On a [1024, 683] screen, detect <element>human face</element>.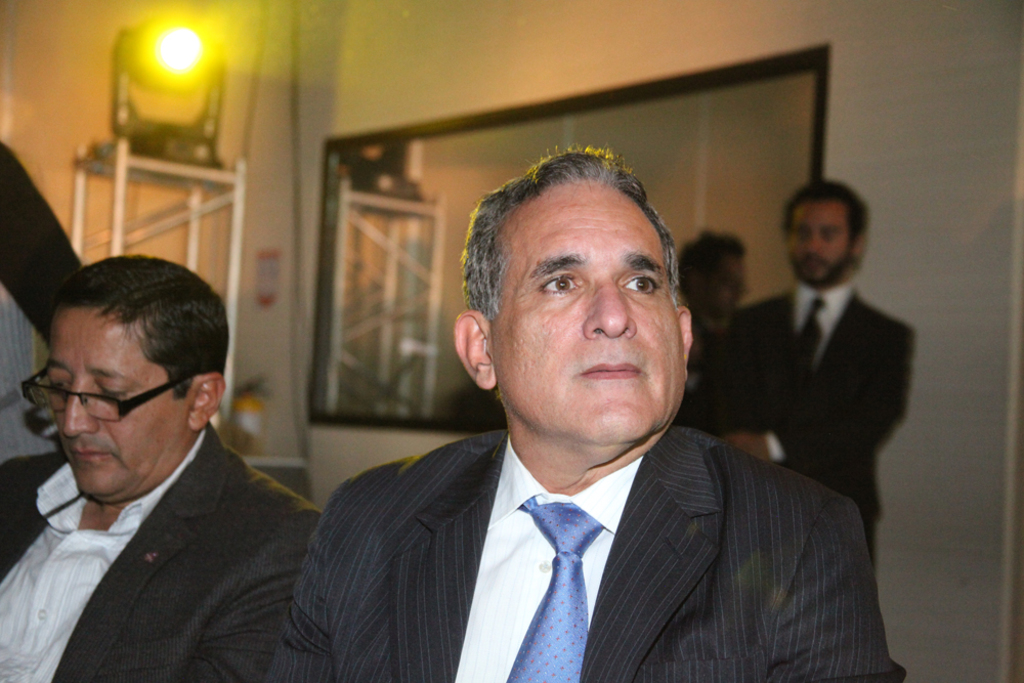
(786, 202, 850, 285).
